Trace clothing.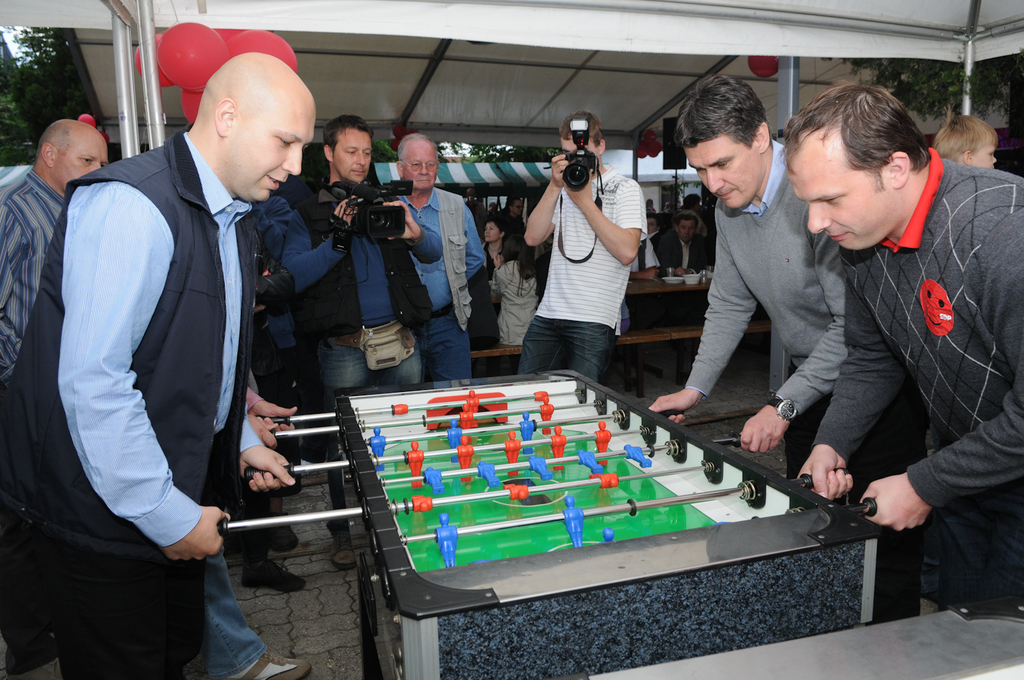
Traced to (776, 110, 1011, 583).
